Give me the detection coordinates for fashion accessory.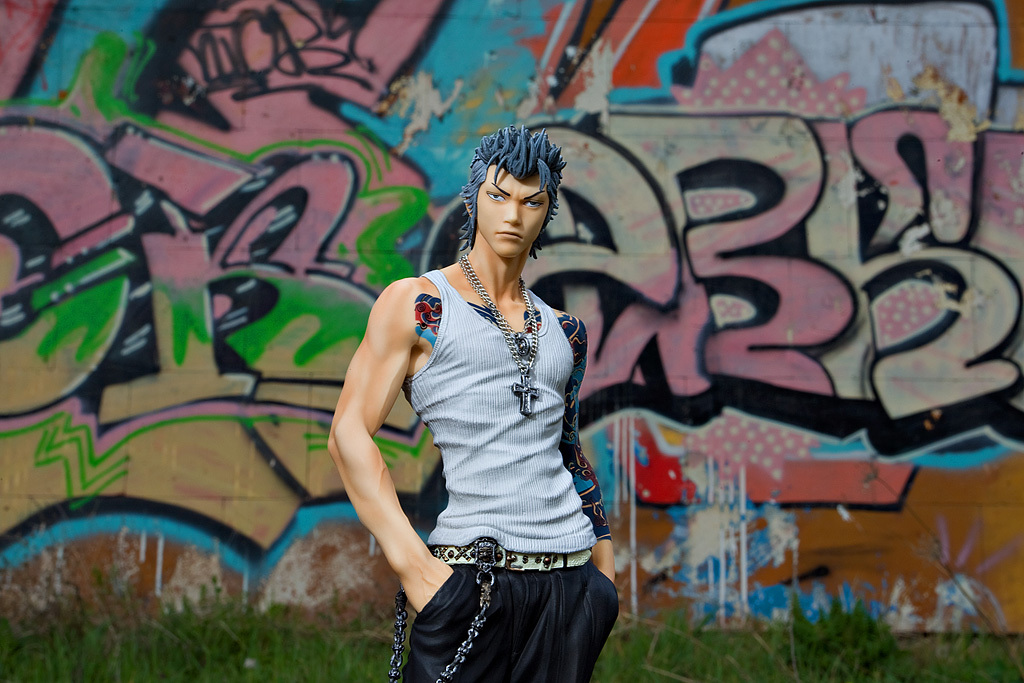
(x1=457, y1=250, x2=540, y2=417).
